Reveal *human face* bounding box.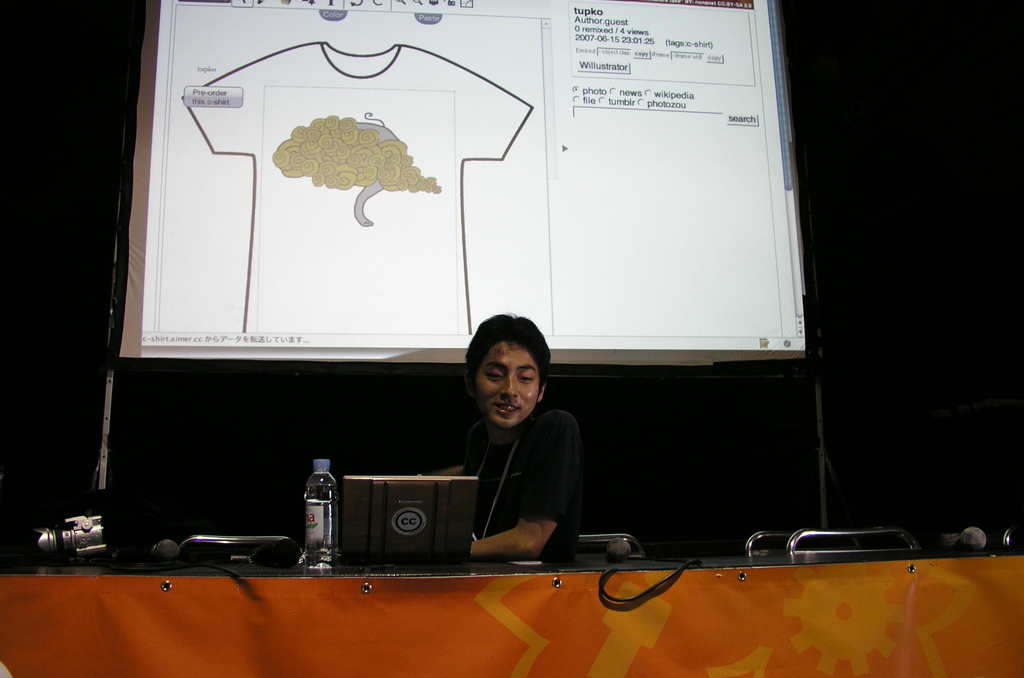
Revealed: (left=467, top=339, right=542, bottom=425).
